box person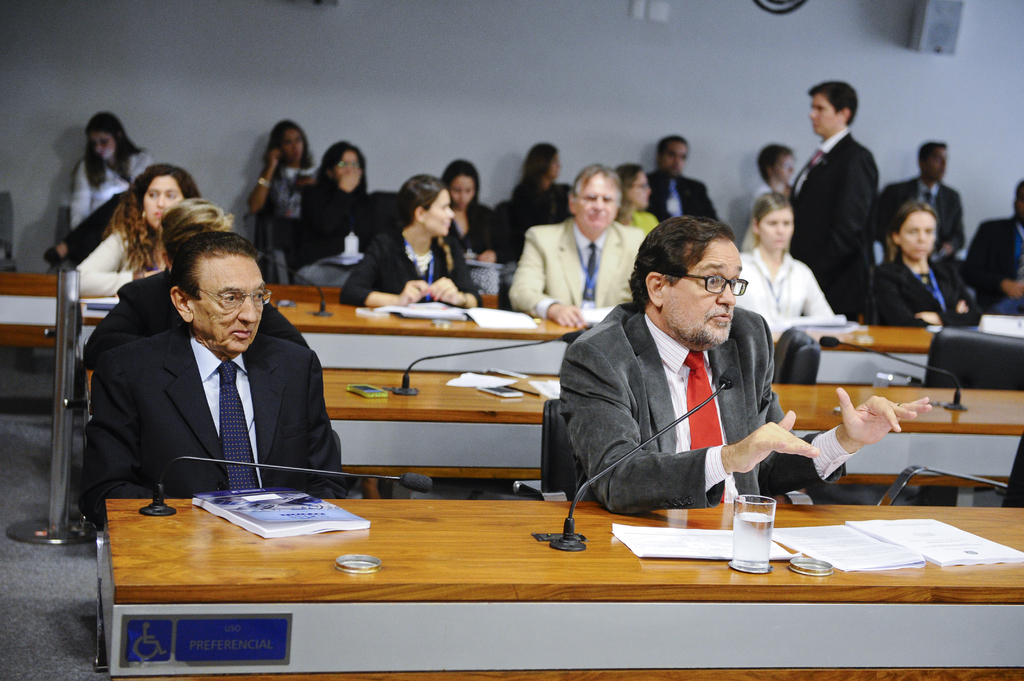
<bbox>502, 140, 568, 234</bbox>
